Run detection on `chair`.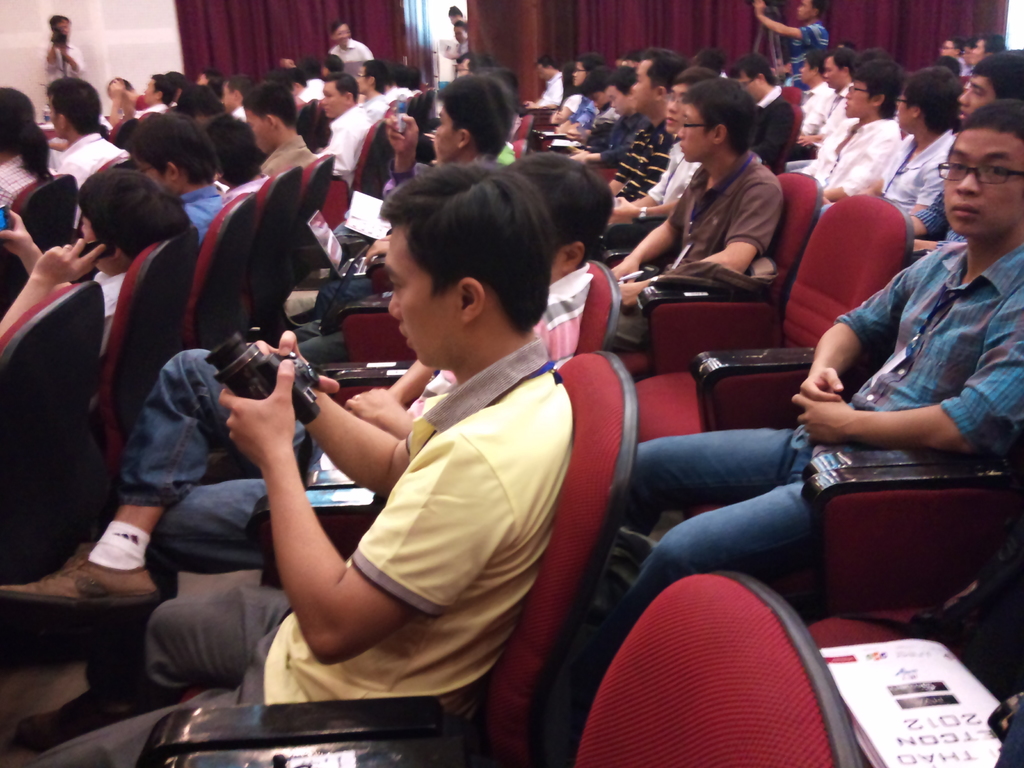
Result: crop(623, 166, 830, 365).
